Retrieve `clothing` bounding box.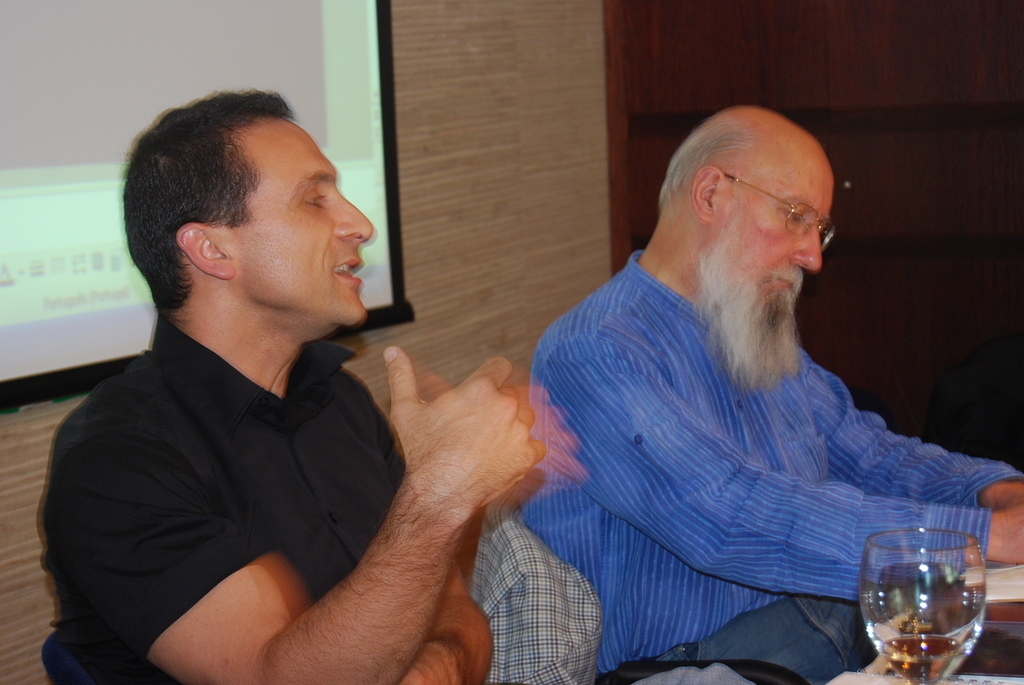
Bounding box: <bbox>31, 308, 412, 684</bbox>.
